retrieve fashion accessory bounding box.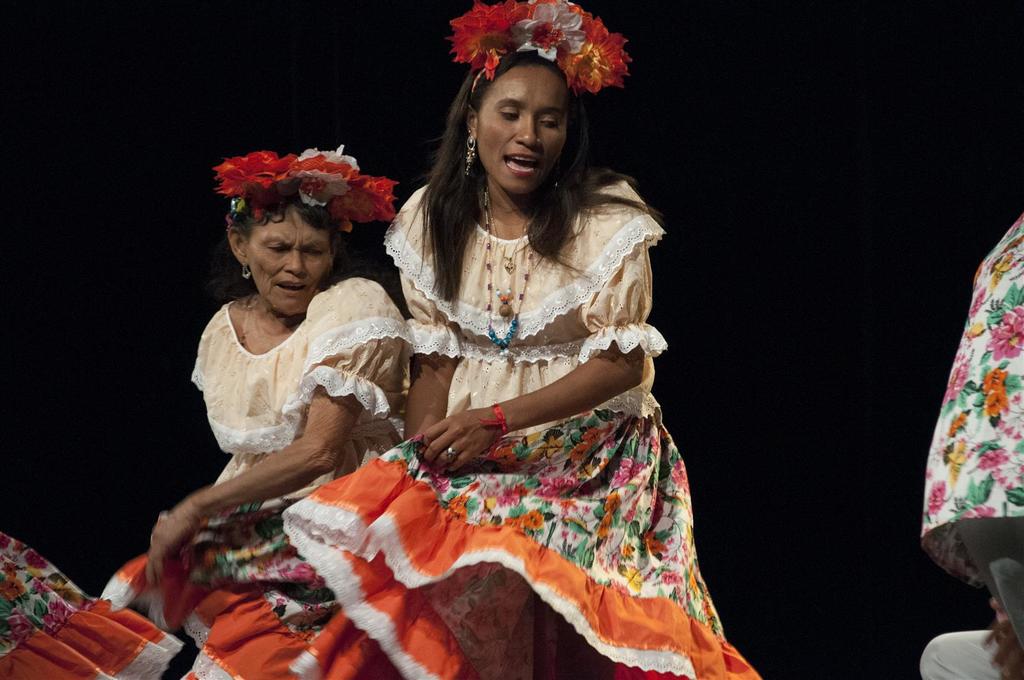
Bounding box: {"x1": 493, "y1": 252, "x2": 524, "y2": 320}.
